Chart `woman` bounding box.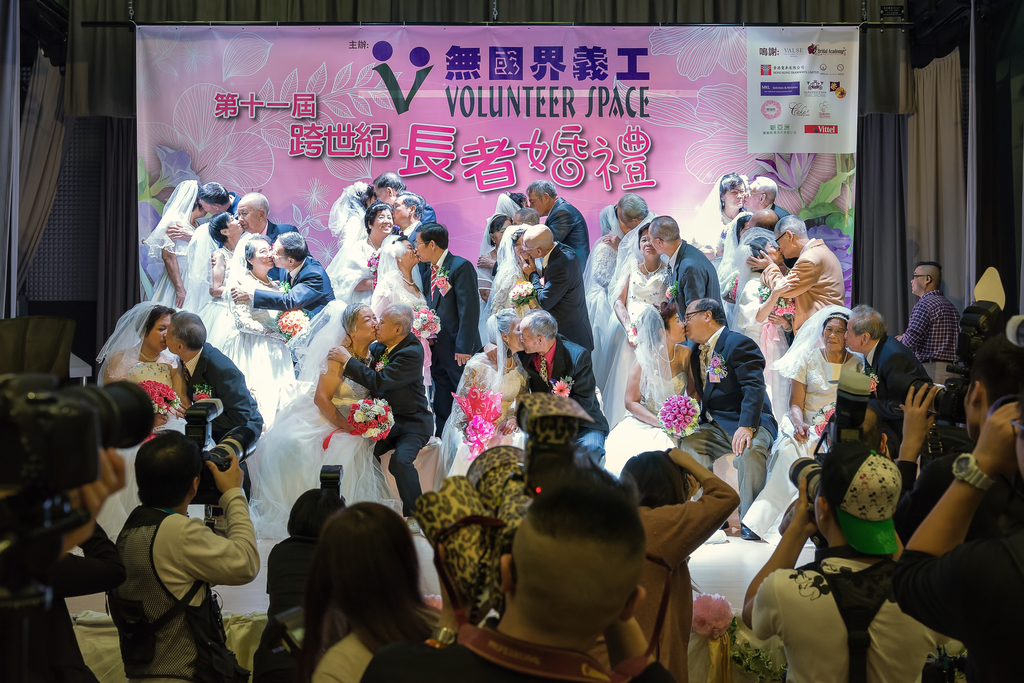
Charted: Rect(148, 178, 206, 312).
